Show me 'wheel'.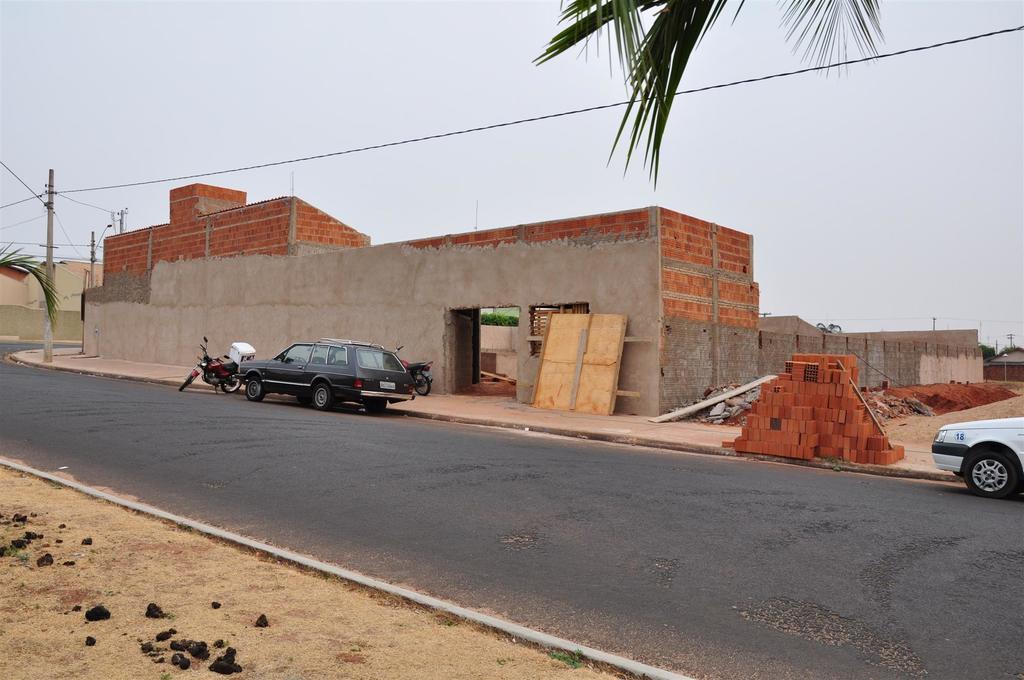
'wheel' is here: region(413, 371, 434, 393).
